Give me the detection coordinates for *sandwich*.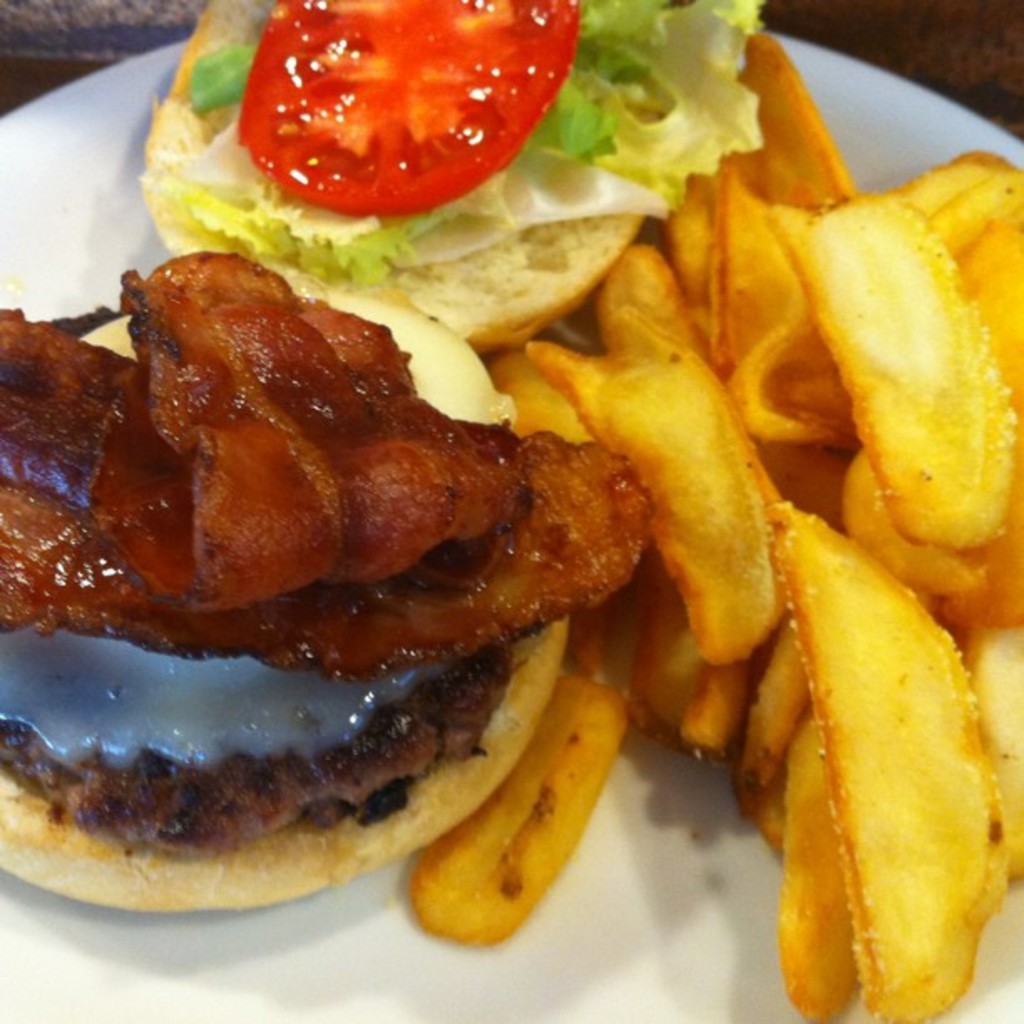
(0, 246, 656, 914).
